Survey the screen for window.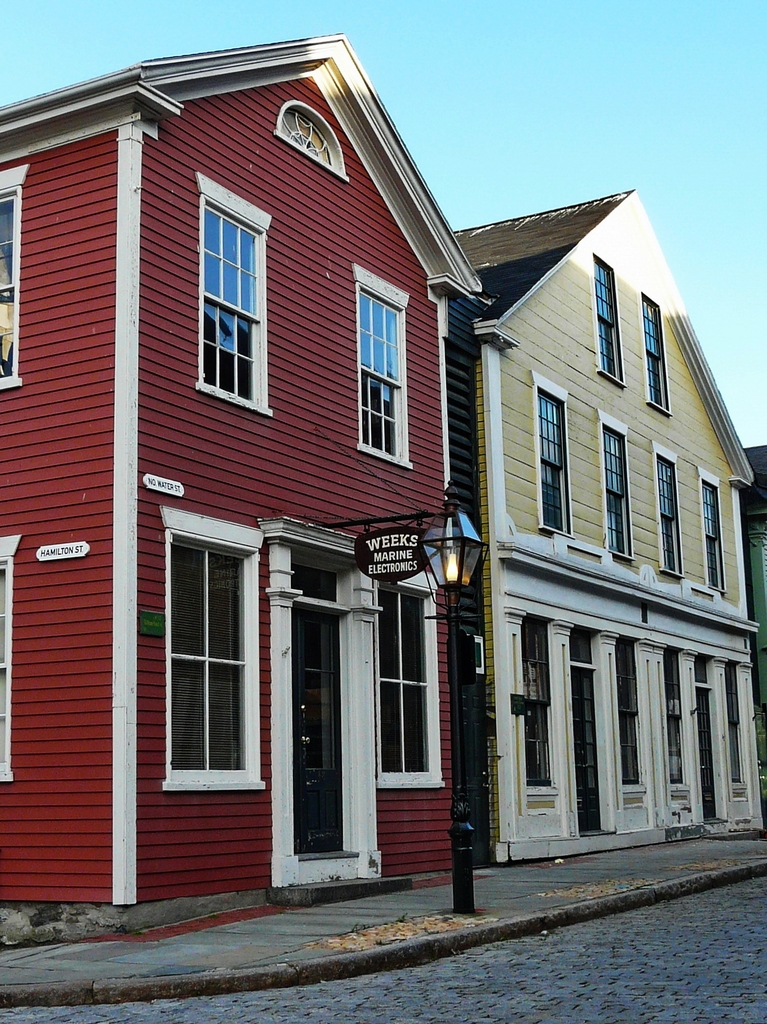
Survey found: region(603, 412, 645, 562).
